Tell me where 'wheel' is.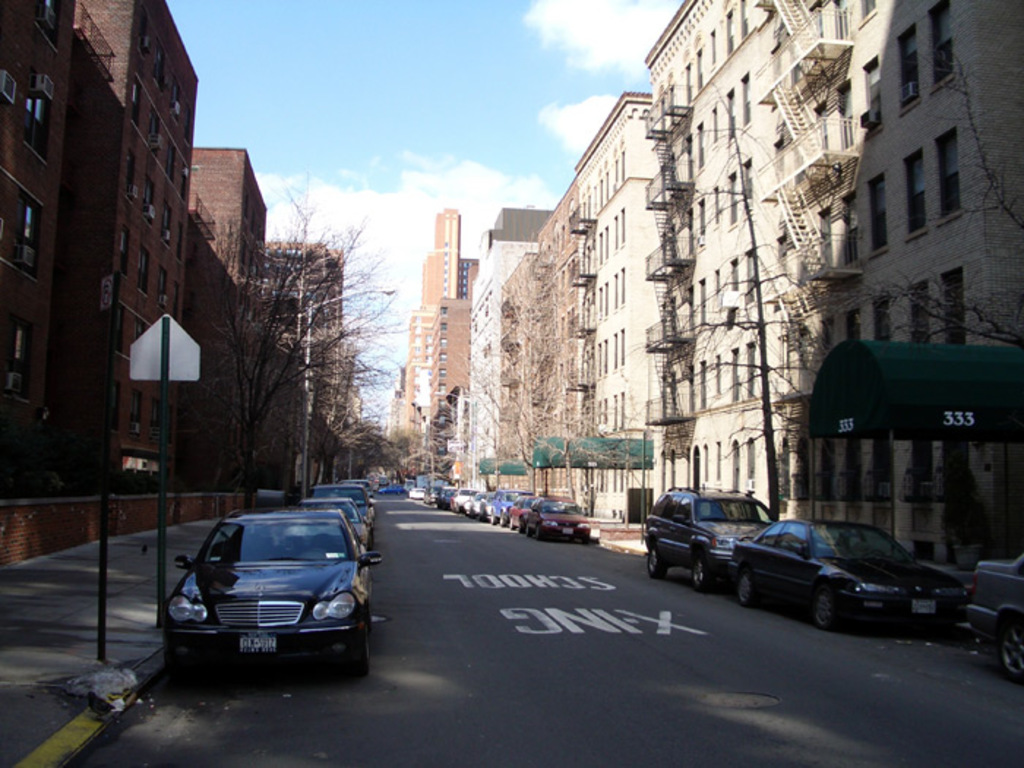
'wheel' is at select_region(1002, 619, 1023, 688).
